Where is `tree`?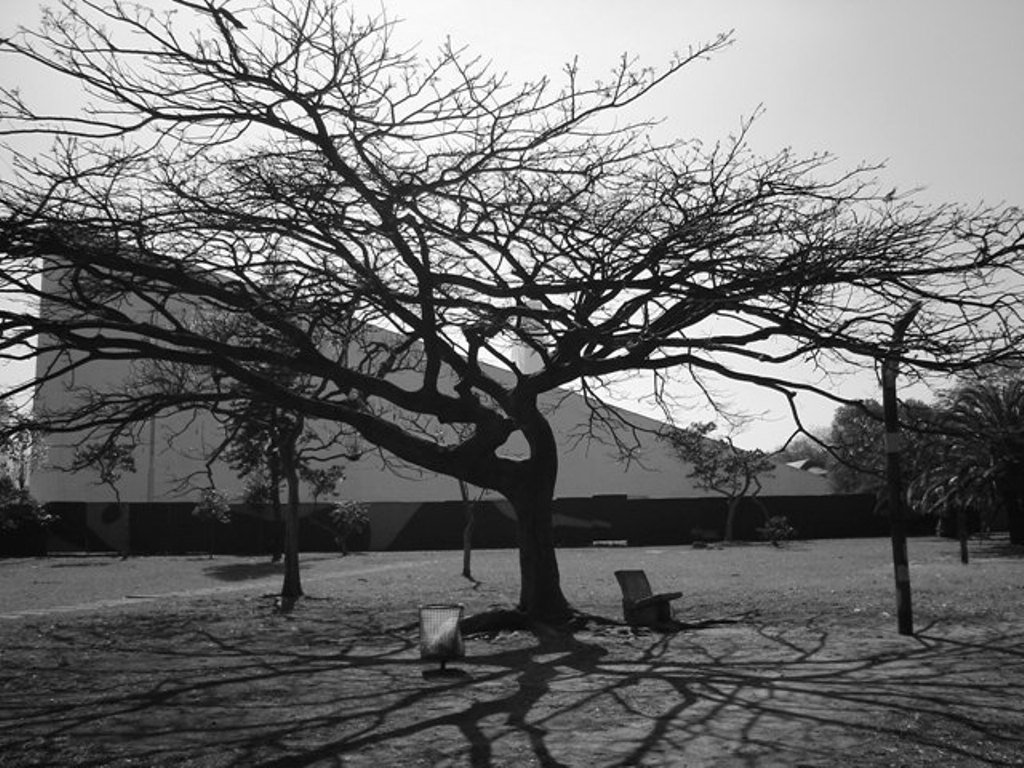
[left=51, top=303, right=479, bottom=613].
